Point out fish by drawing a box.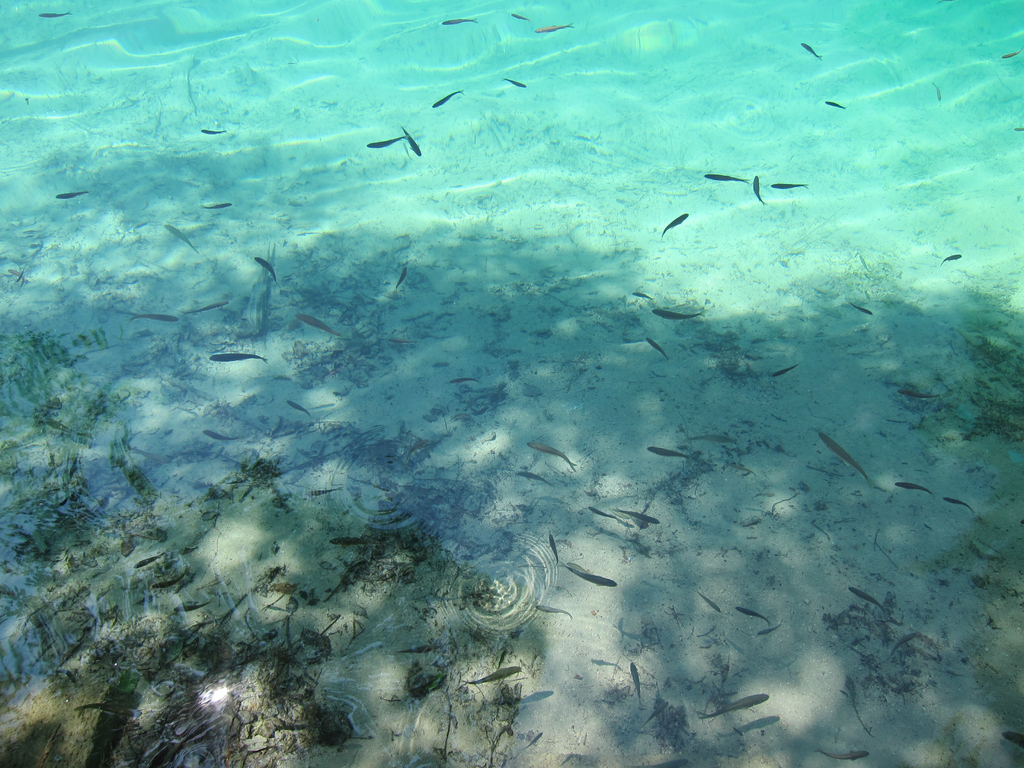
l=849, t=586, r=888, b=611.
